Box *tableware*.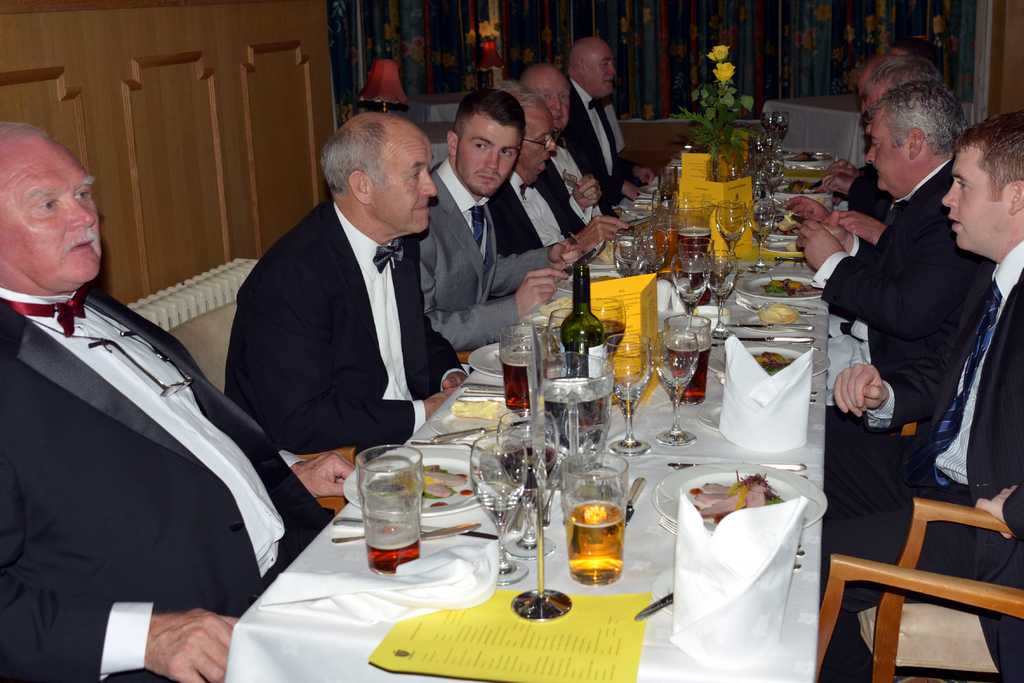
(750, 199, 776, 269).
